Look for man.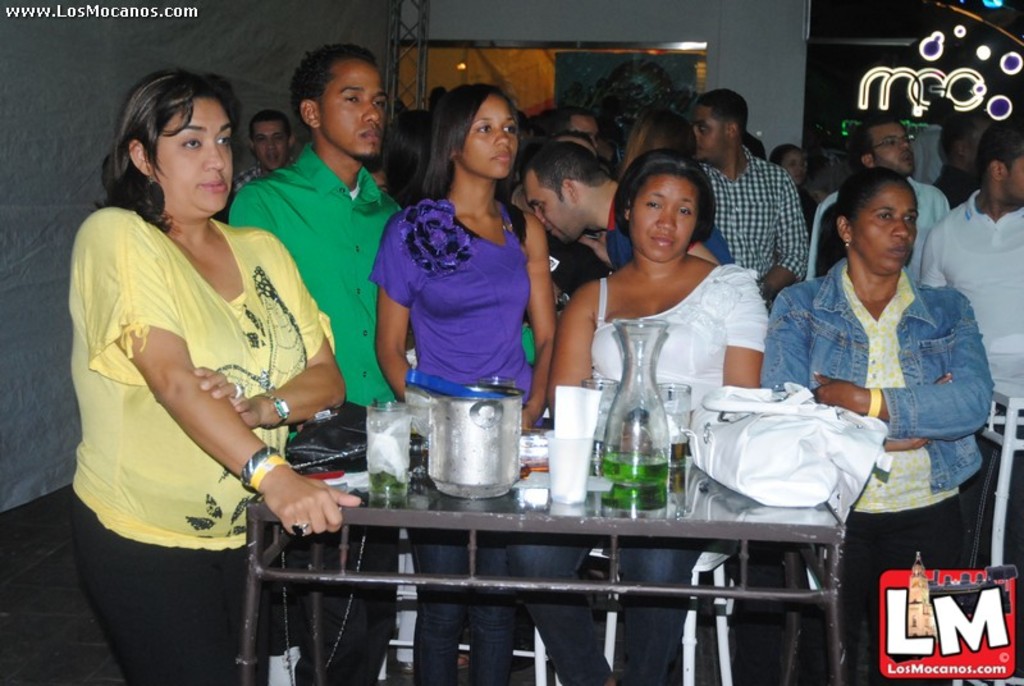
Found: box=[521, 147, 732, 270].
